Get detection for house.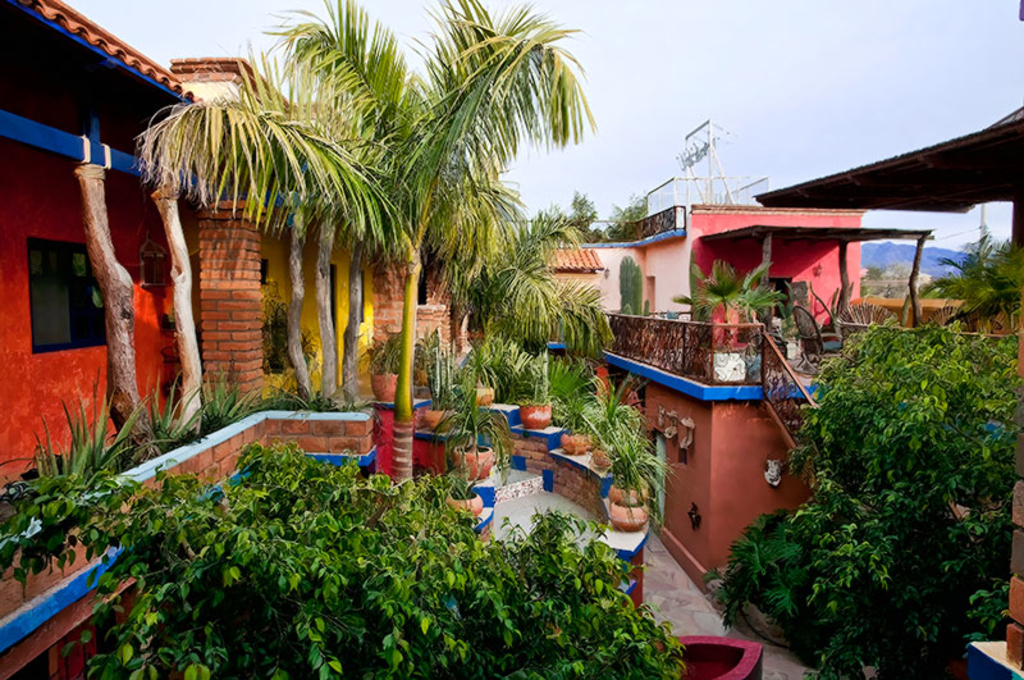
Detection: bbox=[0, 0, 1023, 679].
